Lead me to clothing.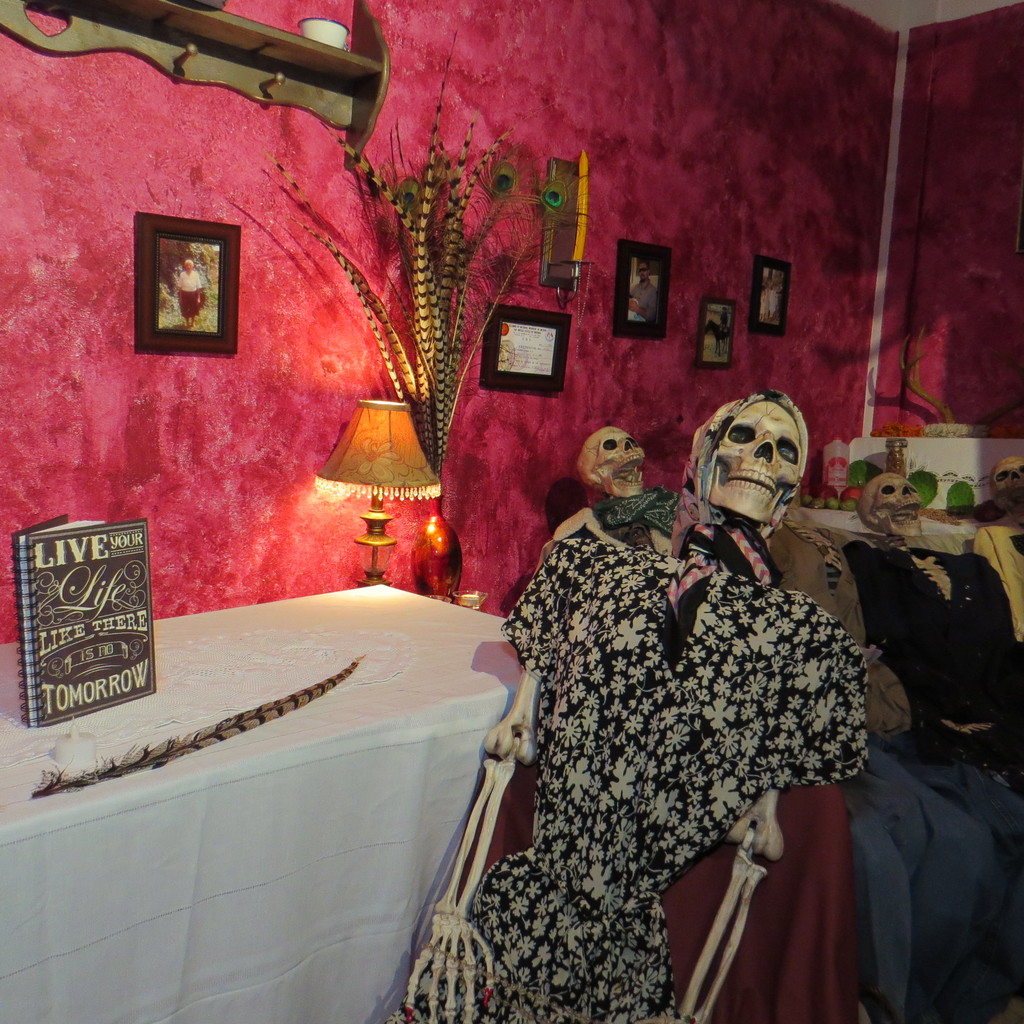
Lead to box(845, 544, 1023, 865).
